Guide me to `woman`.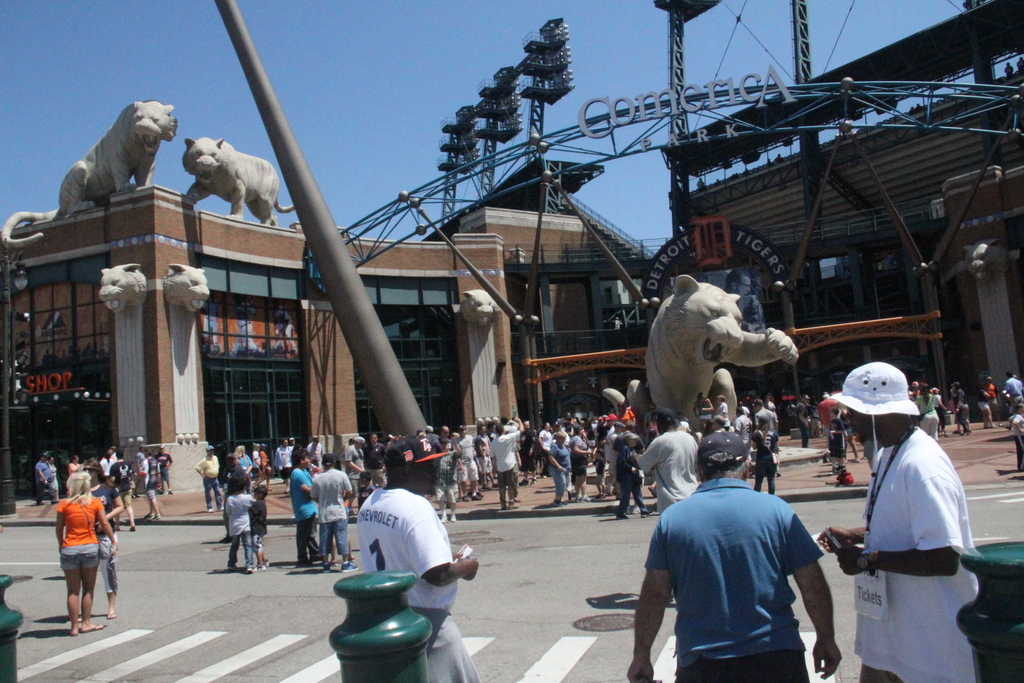
Guidance: [570, 422, 591, 500].
